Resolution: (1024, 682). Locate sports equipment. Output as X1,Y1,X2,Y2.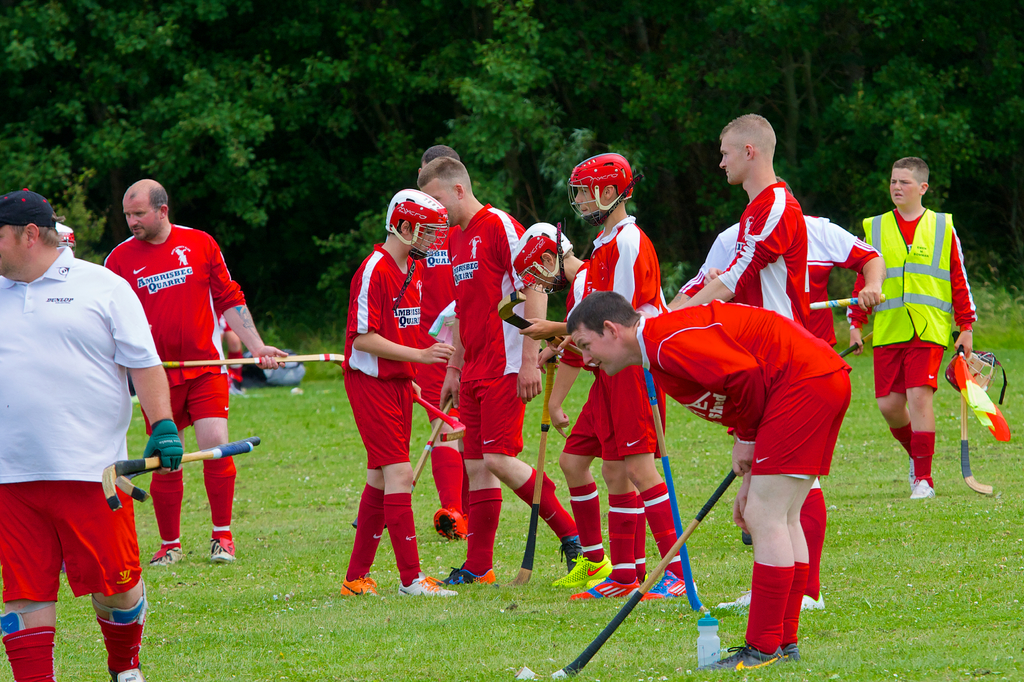
810,292,888,311.
